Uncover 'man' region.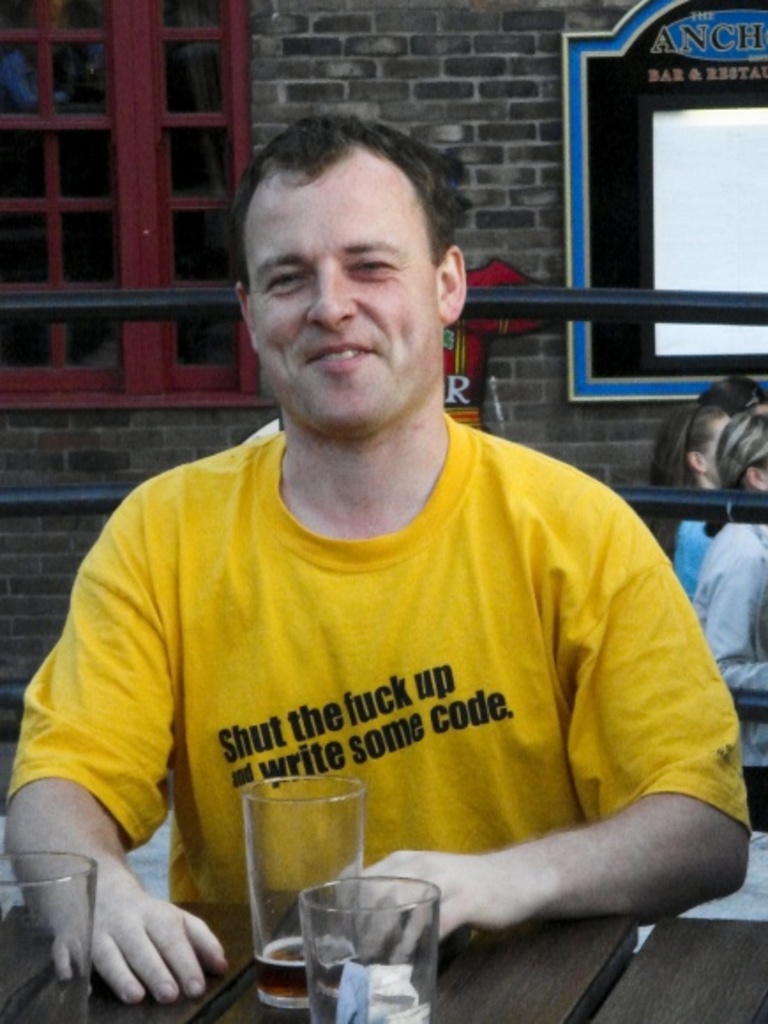
Uncovered: region(0, 113, 756, 1022).
